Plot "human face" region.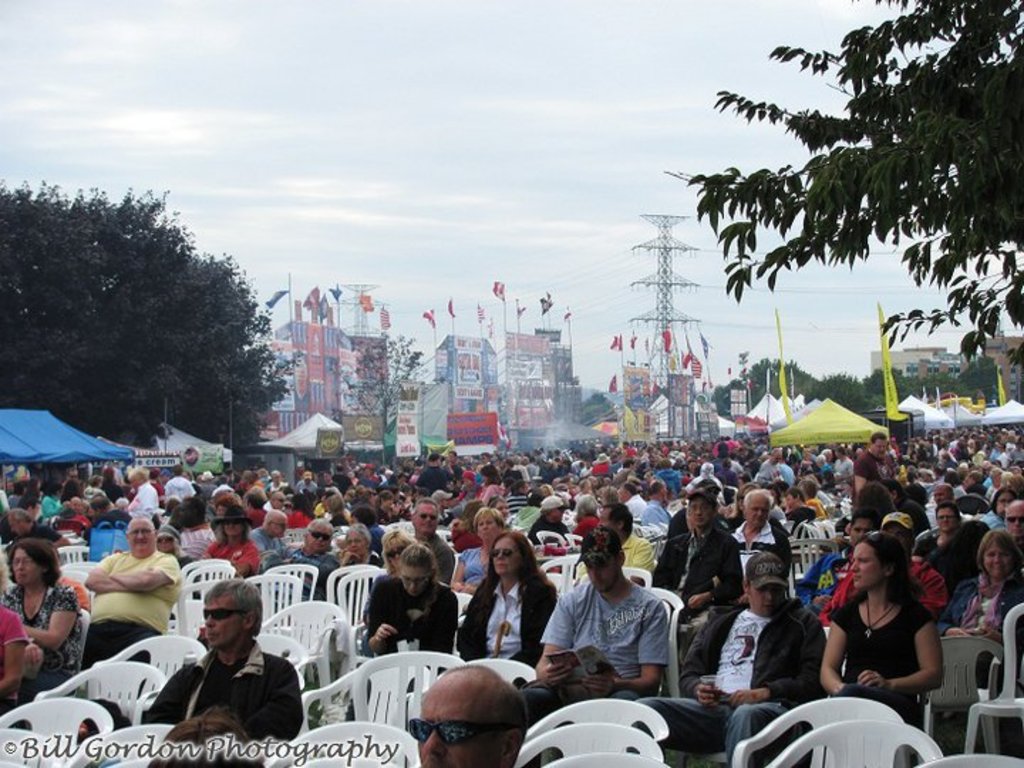
Plotted at x1=202, y1=596, x2=242, y2=646.
